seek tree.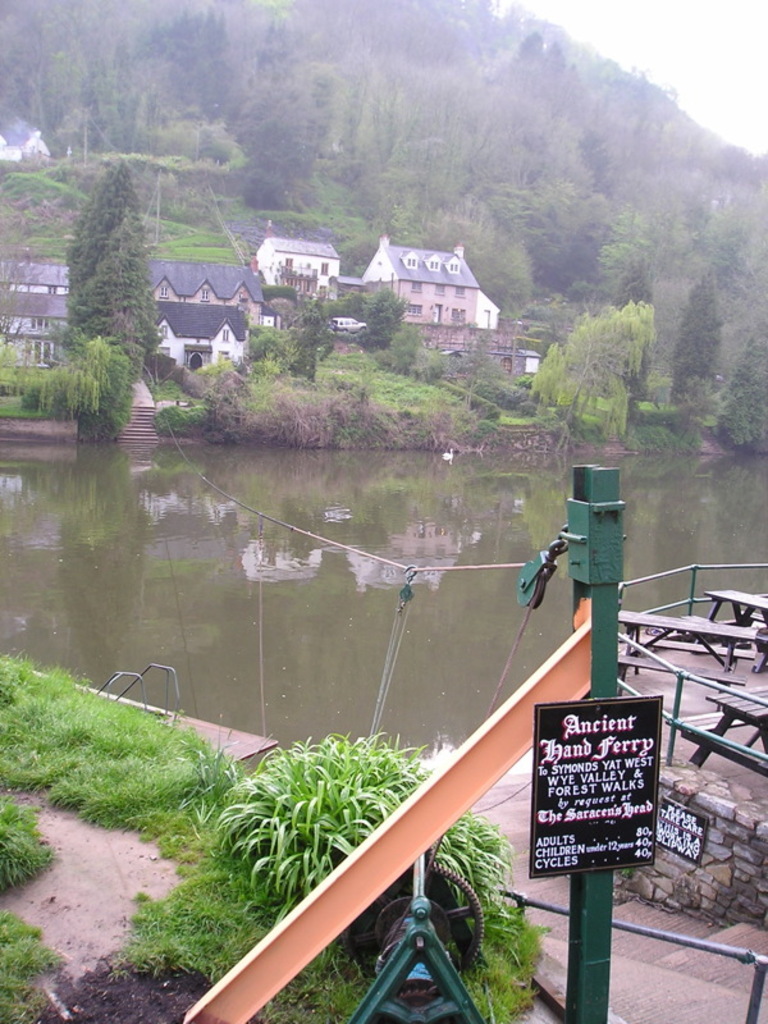
{"left": 44, "top": 340, "right": 115, "bottom": 421}.
